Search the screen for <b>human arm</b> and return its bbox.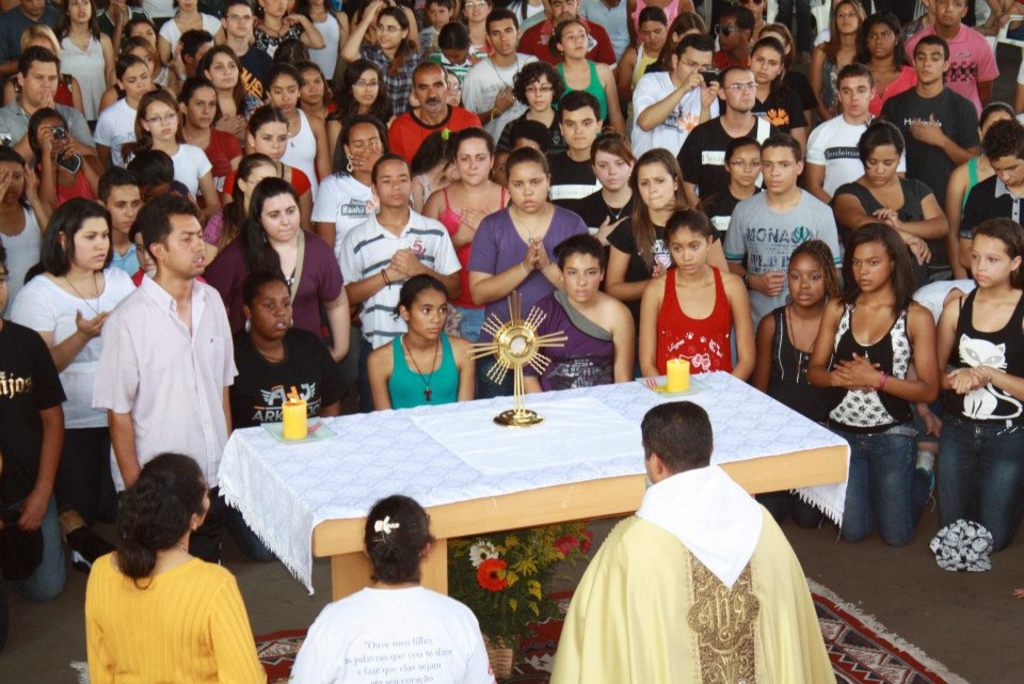
Found: (x1=20, y1=161, x2=51, y2=228).
